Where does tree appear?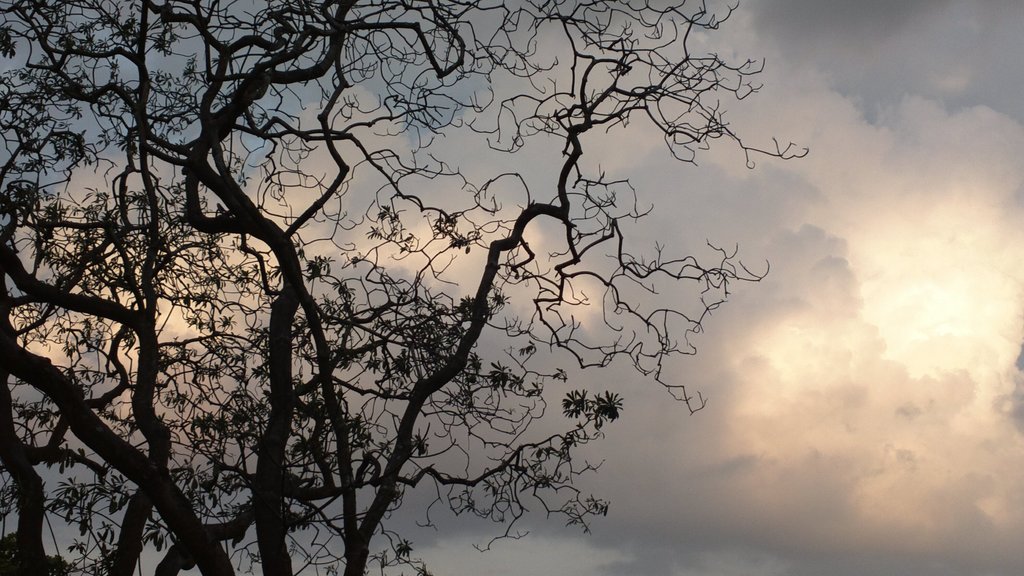
Appears at rect(0, 12, 836, 575).
